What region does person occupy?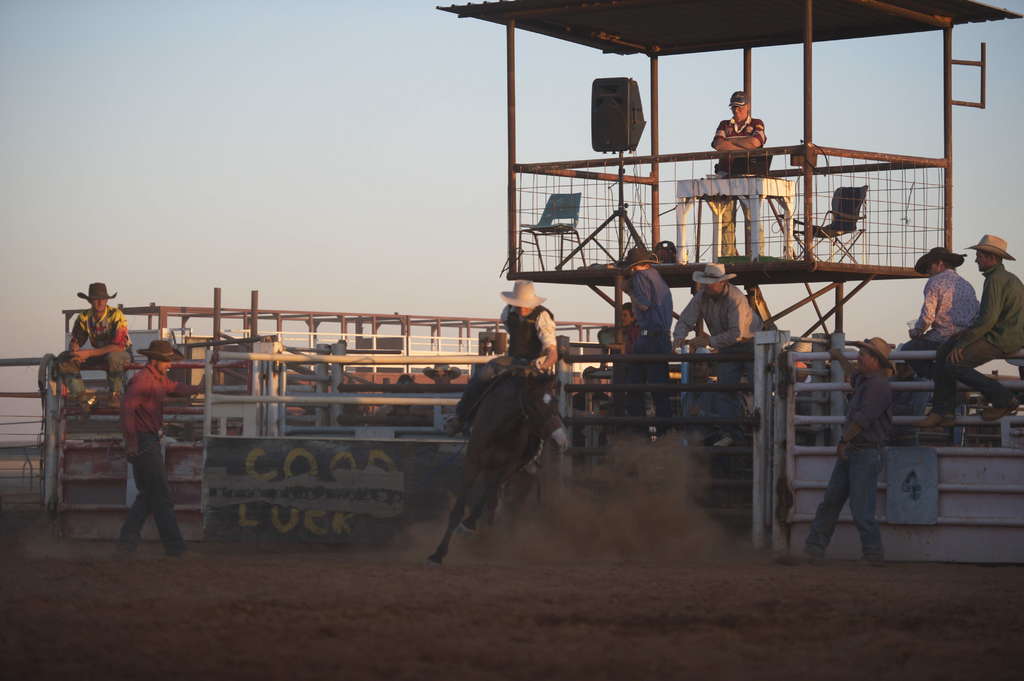
x1=55, y1=281, x2=135, y2=425.
